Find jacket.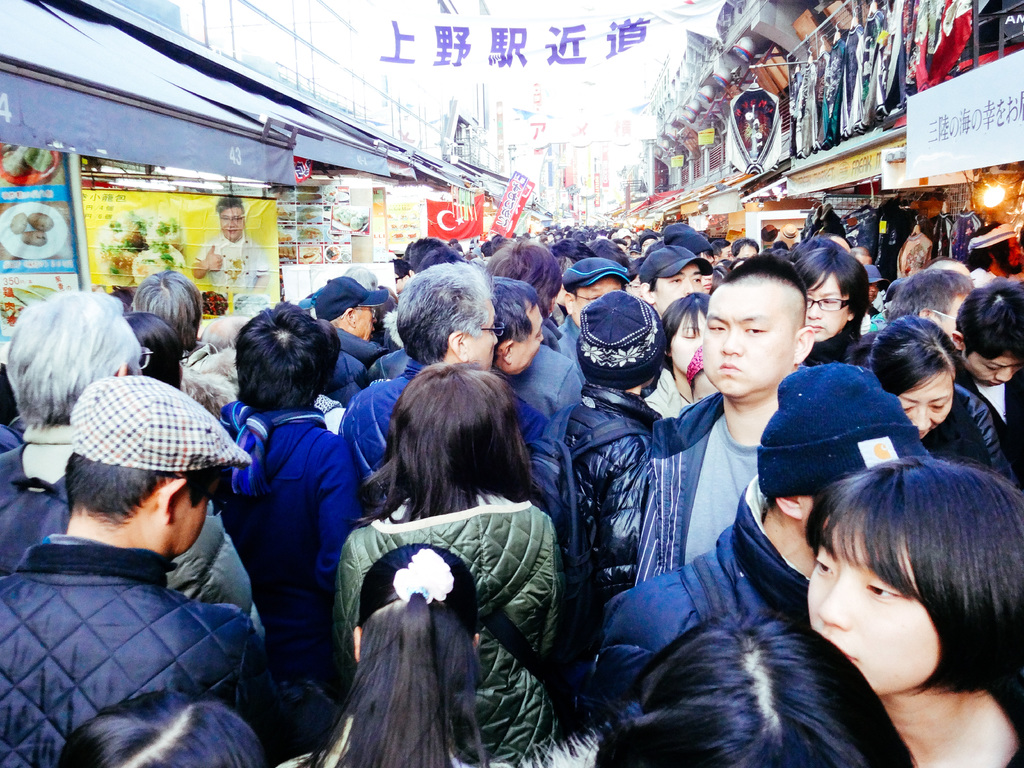
box(511, 318, 579, 410).
